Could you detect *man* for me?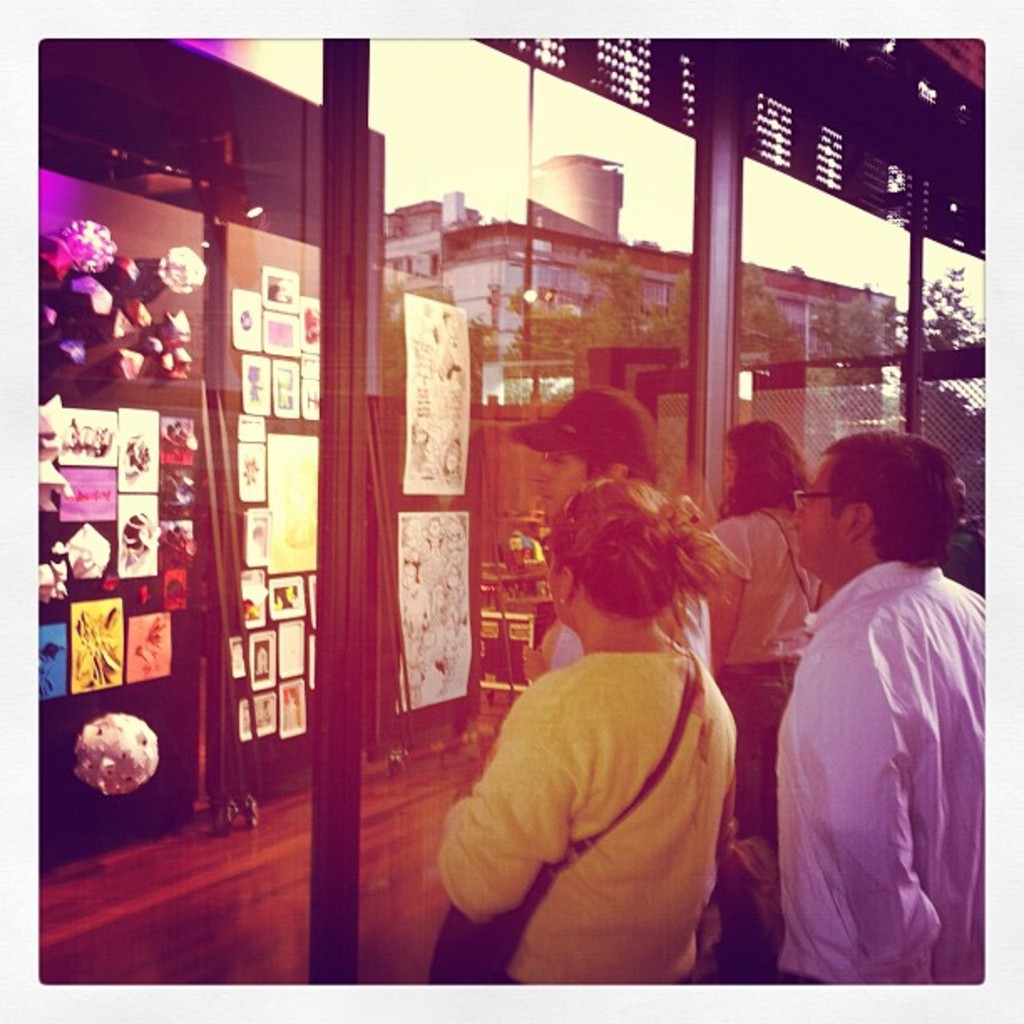
Detection result: locate(773, 433, 984, 991).
